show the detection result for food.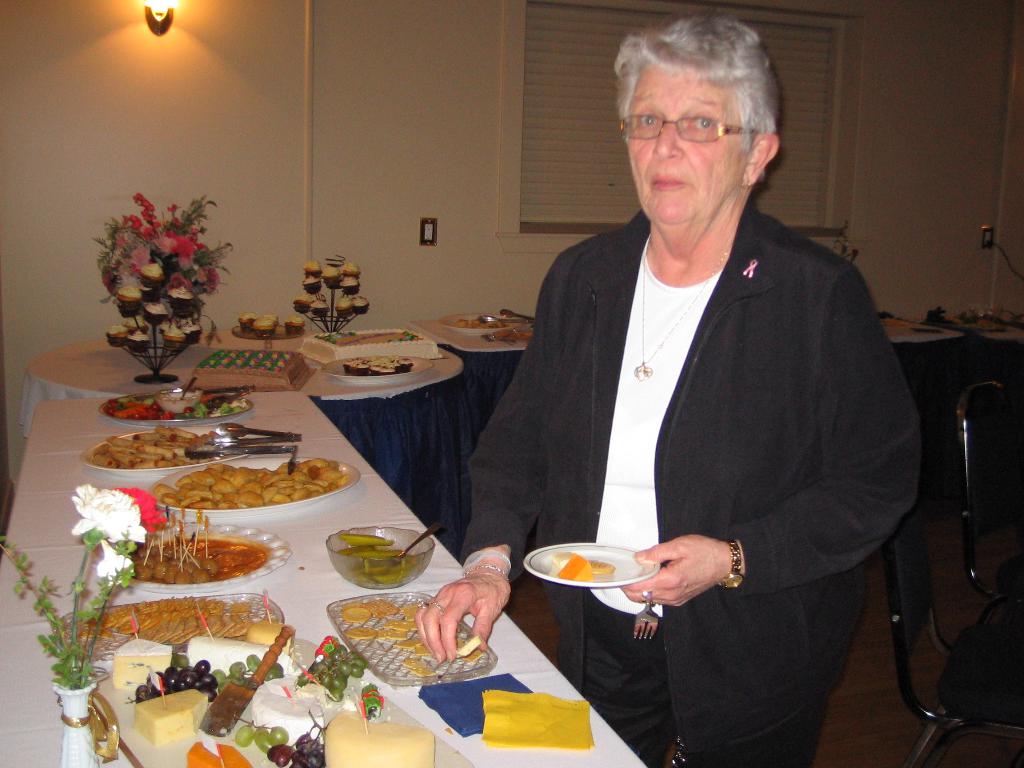
454/314/509/331.
